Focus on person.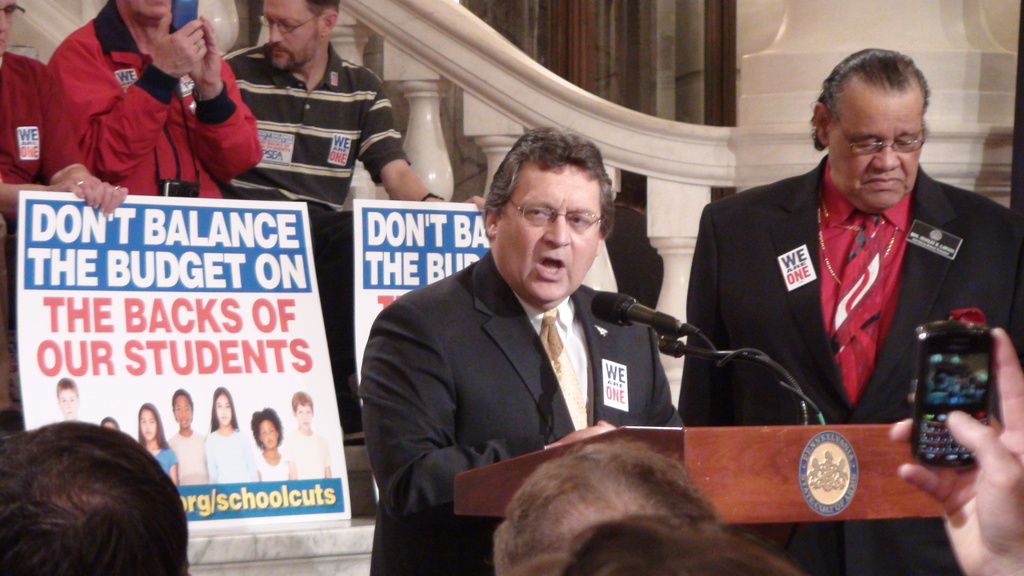
Focused at (550,522,806,575).
